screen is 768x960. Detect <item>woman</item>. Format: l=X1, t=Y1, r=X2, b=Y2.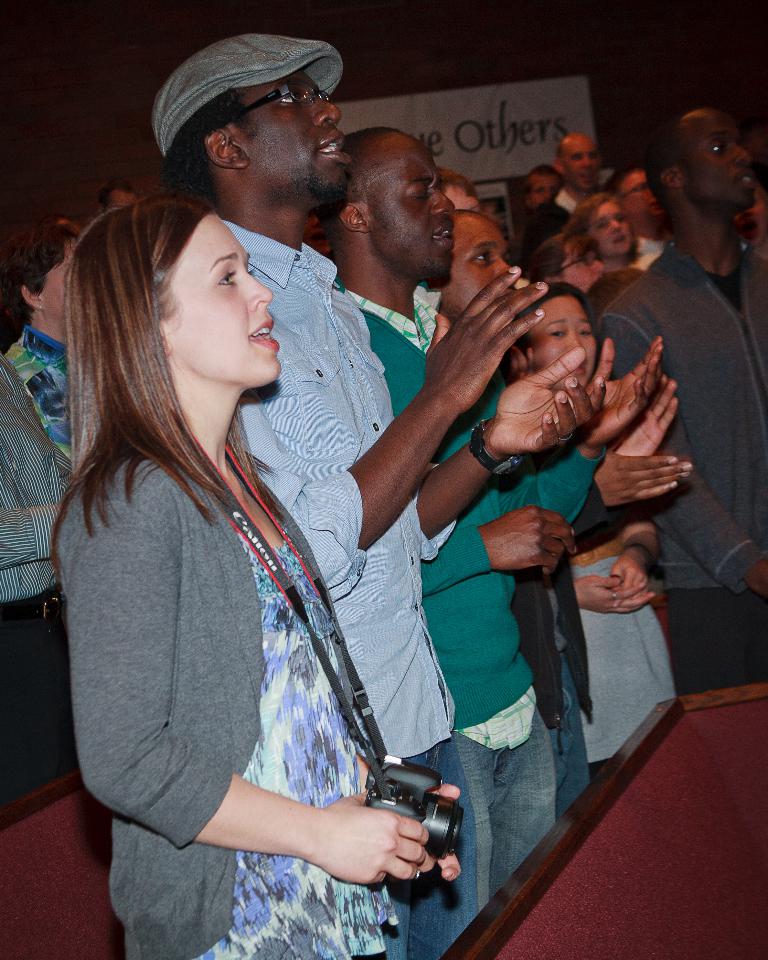
l=536, t=187, r=650, b=283.
